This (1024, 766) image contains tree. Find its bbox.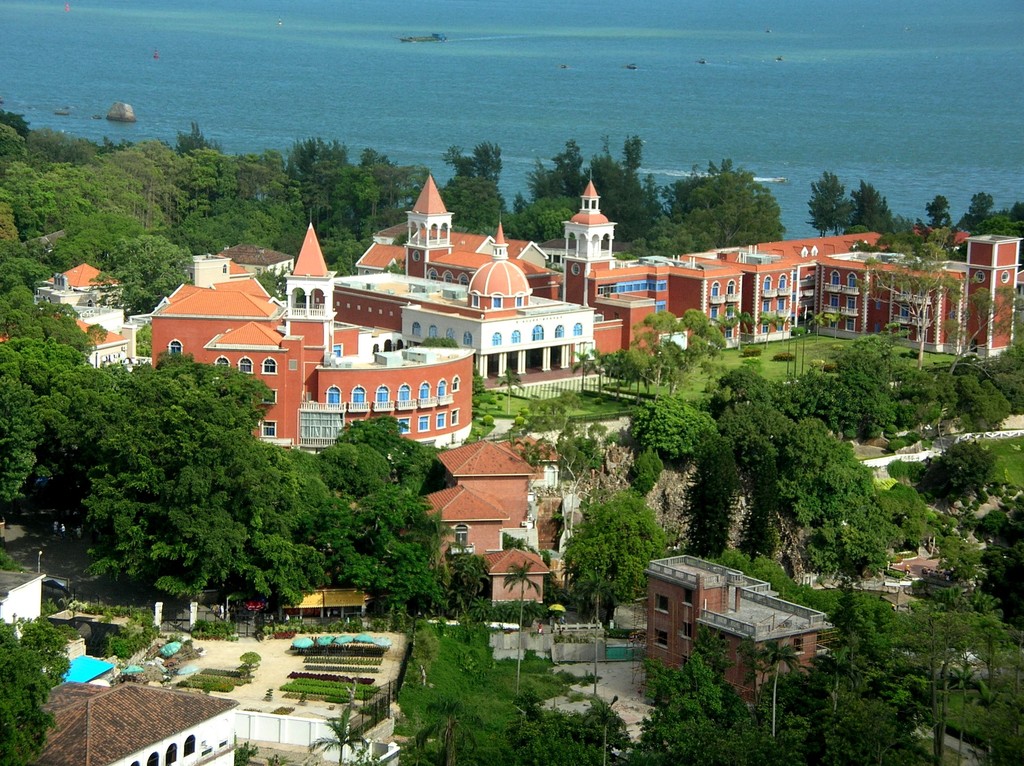
box(864, 231, 966, 360).
